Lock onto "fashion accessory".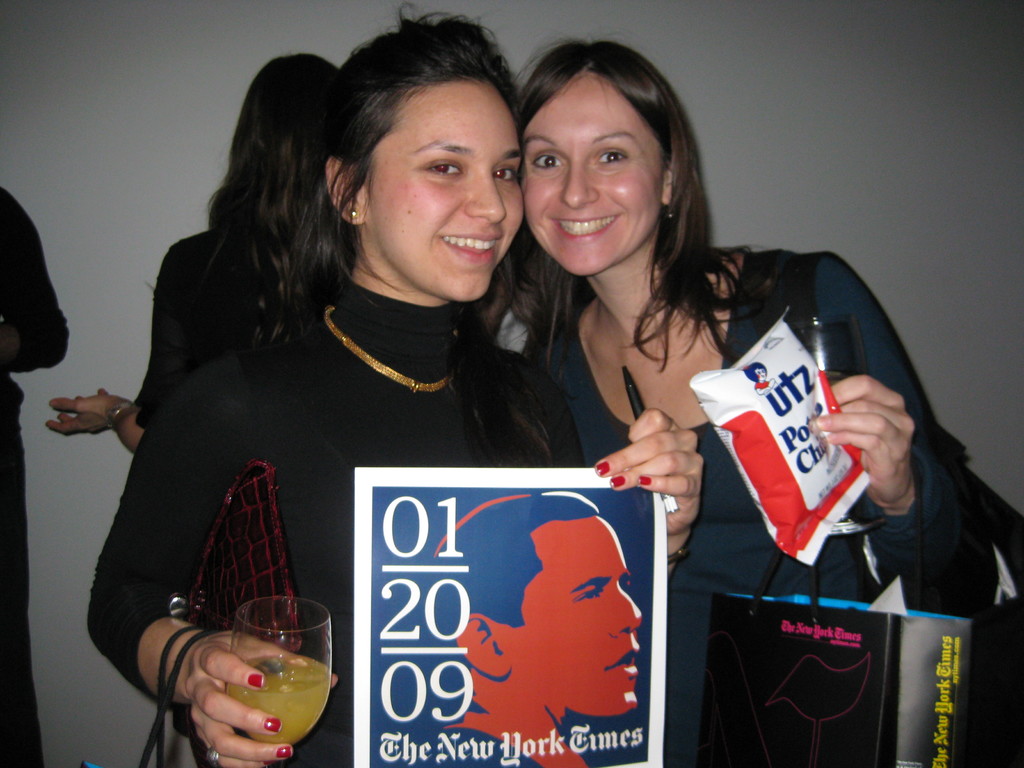
Locked: (163,458,301,767).
